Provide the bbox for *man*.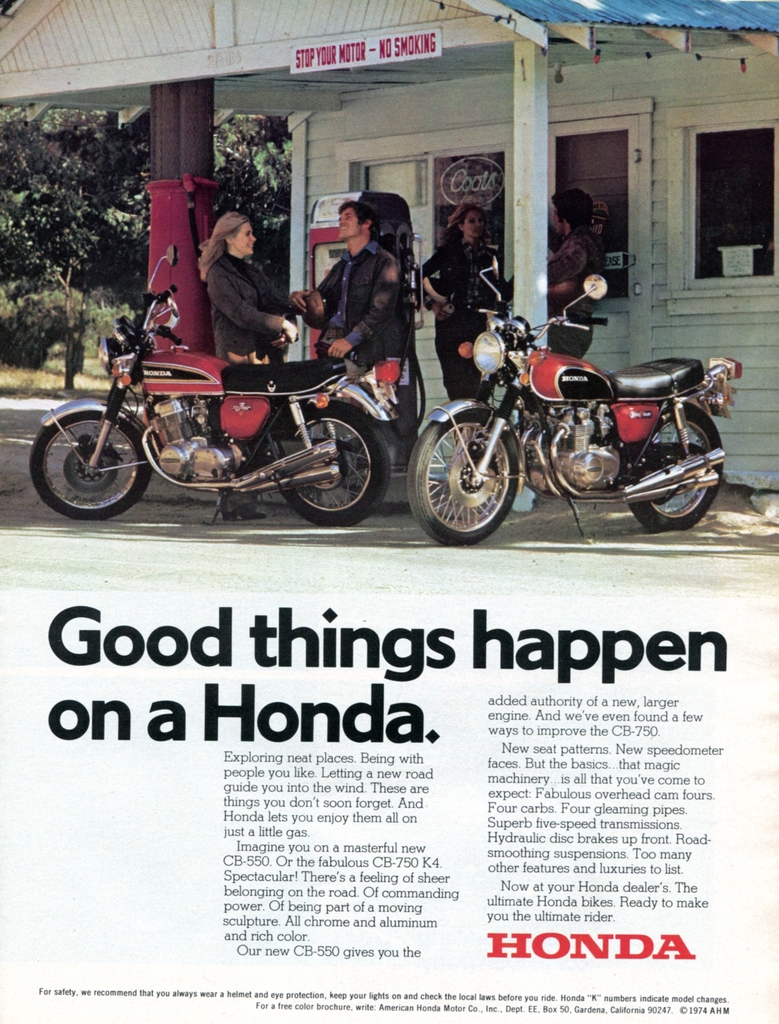
302, 189, 406, 410.
